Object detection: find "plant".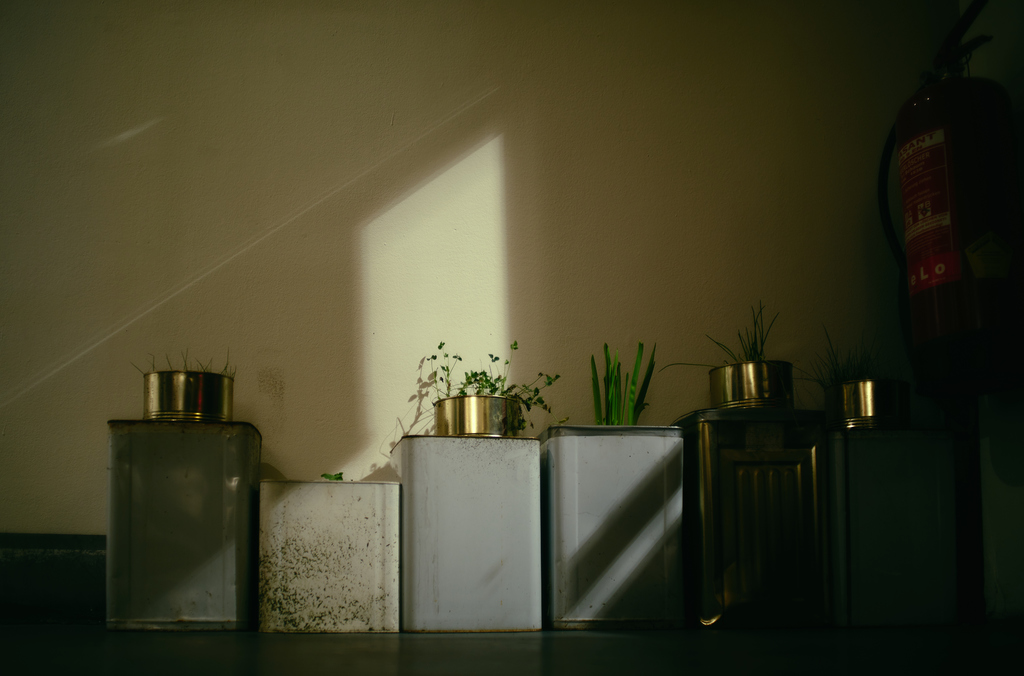
x1=136, y1=348, x2=236, y2=376.
